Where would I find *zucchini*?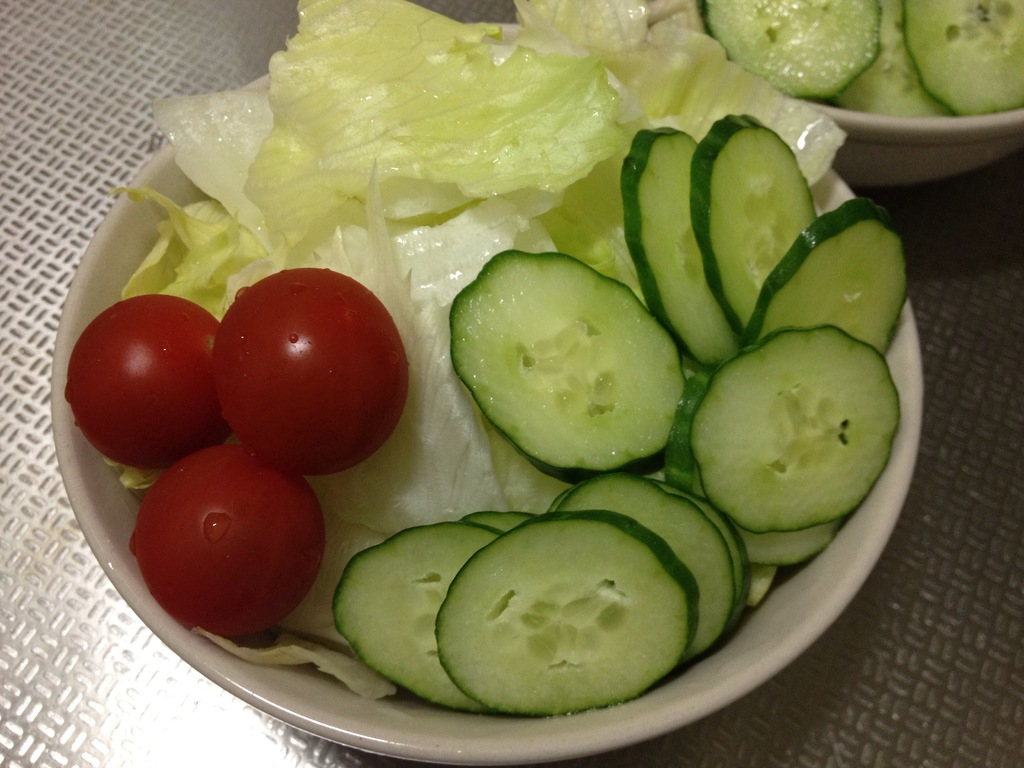
At bbox=[441, 241, 684, 493].
